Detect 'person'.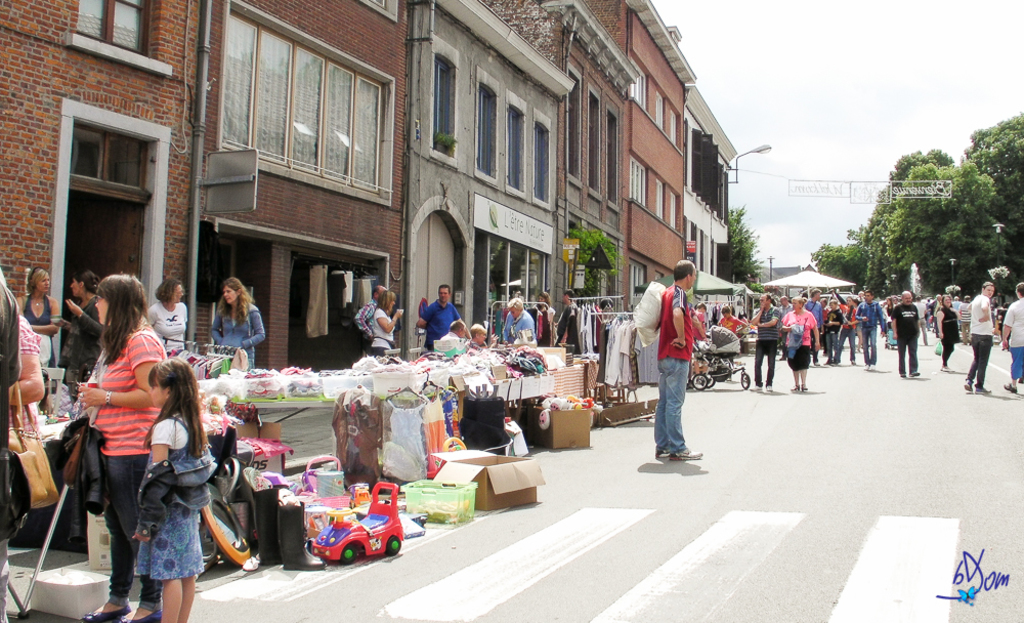
Detected at {"left": 824, "top": 300, "right": 845, "bottom": 364}.
